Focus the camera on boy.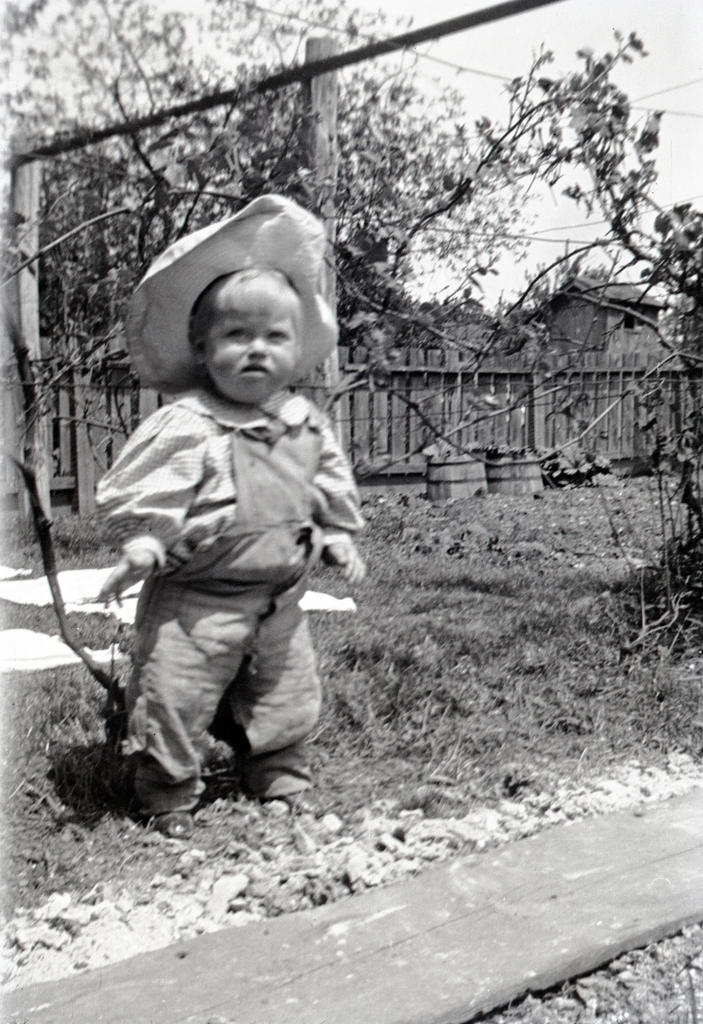
Focus region: box(72, 197, 371, 861).
